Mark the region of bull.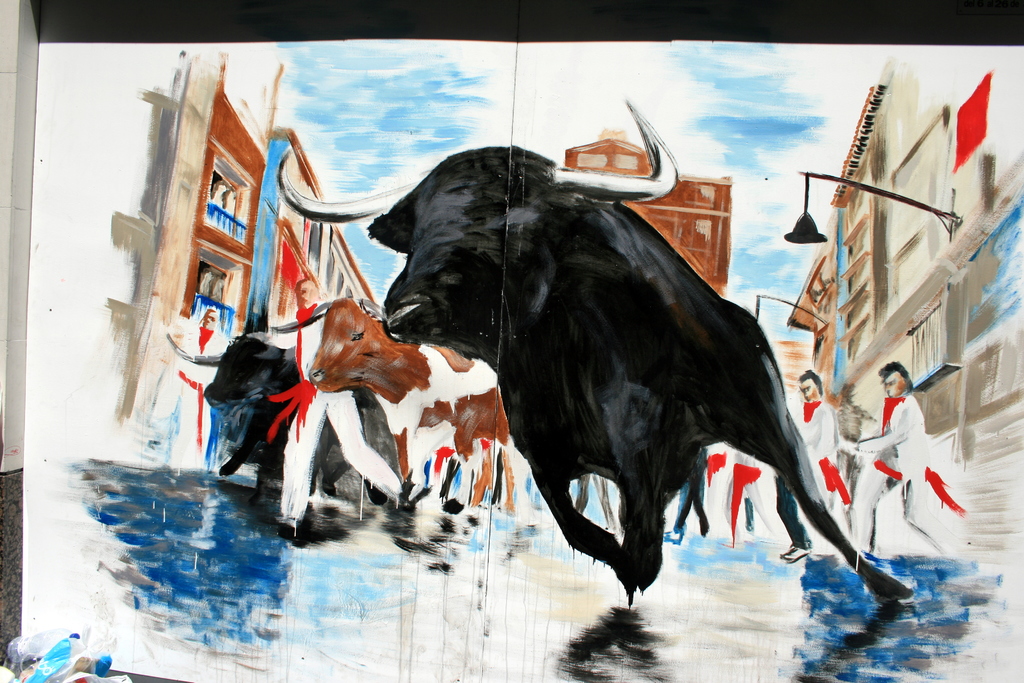
Region: bbox=(285, 97, 912, 602).
